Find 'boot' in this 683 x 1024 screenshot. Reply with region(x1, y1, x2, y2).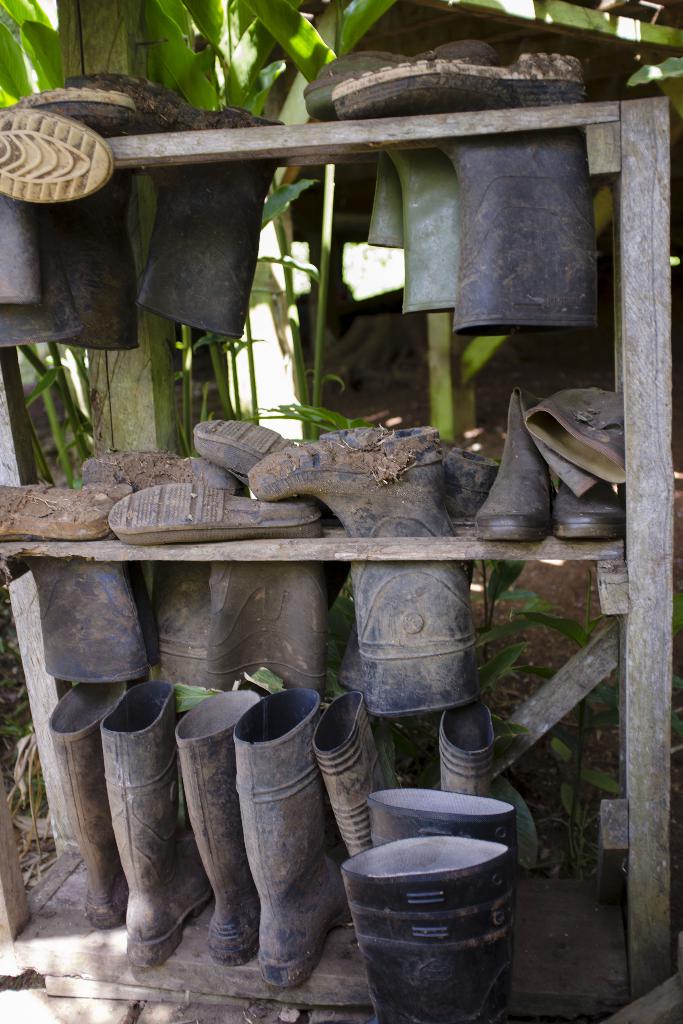
region(15, 86, 255, 326).
